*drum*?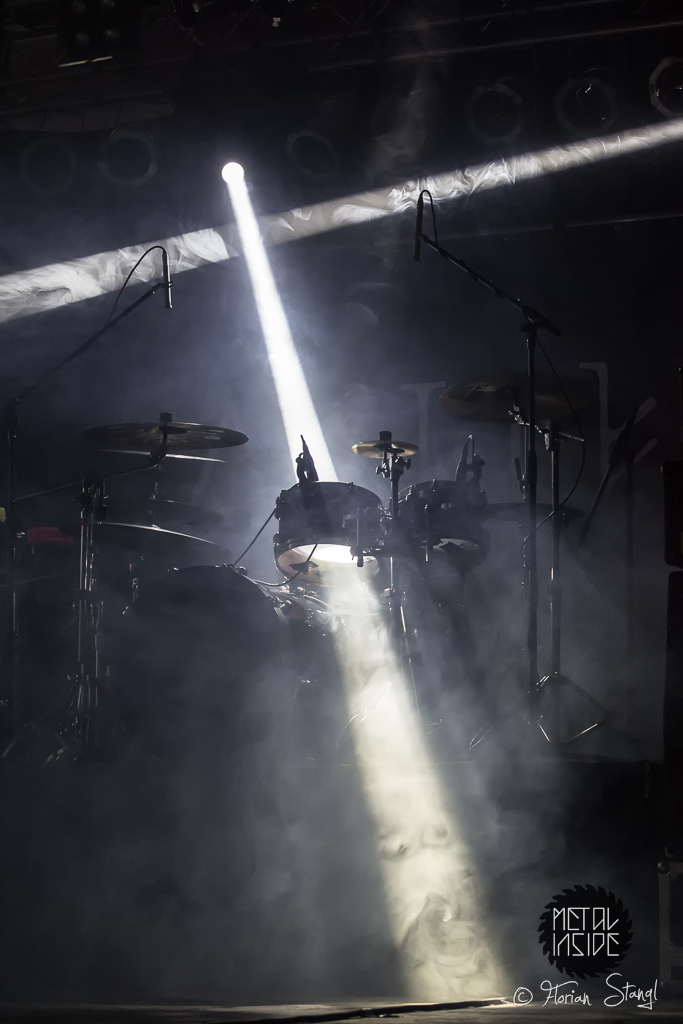
<box>116,566,335,763</box>
